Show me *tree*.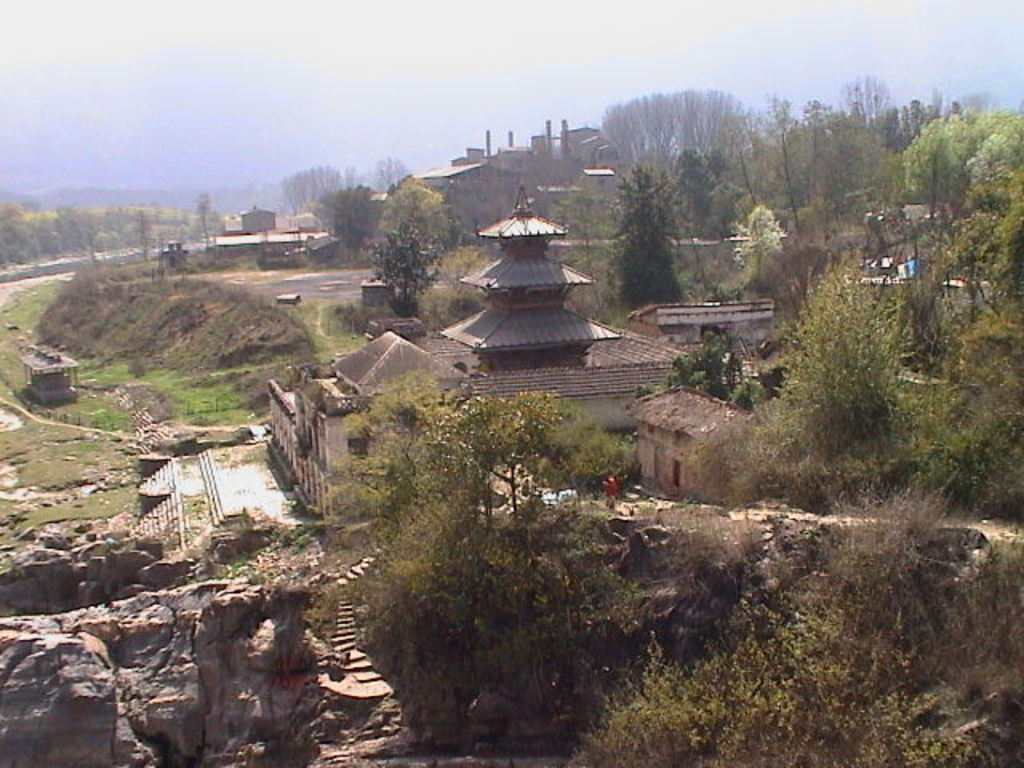
*tree* is here: (left=373, top=178, right=445, bottom=314).
